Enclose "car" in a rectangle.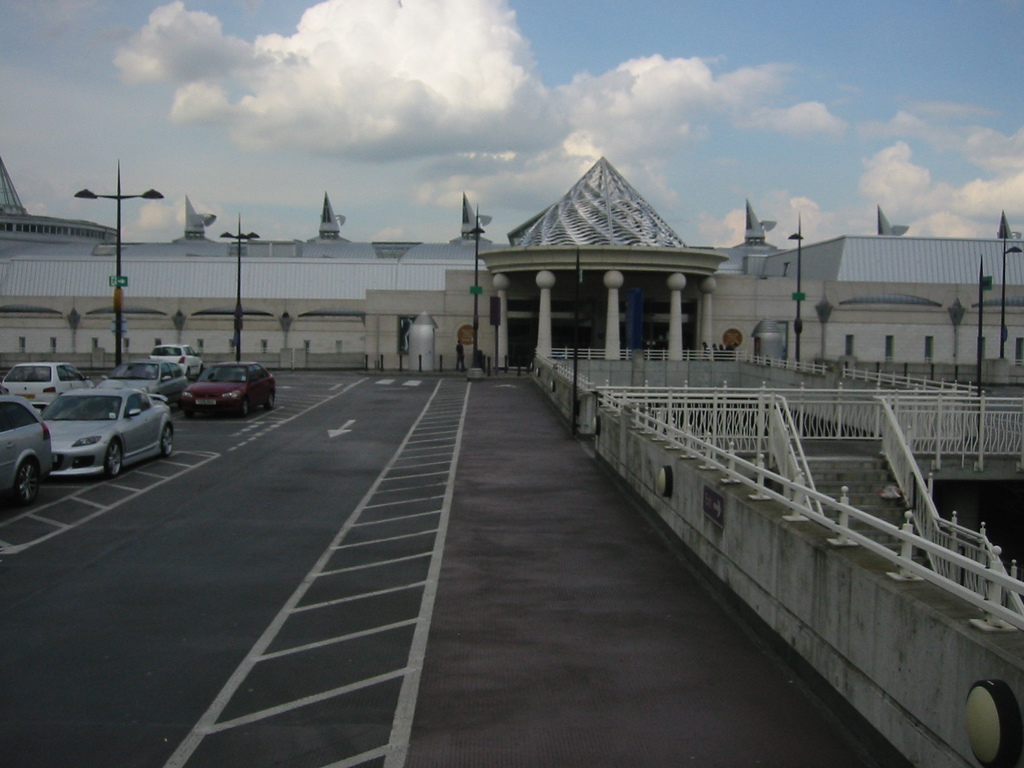
(0,399,50,501).
